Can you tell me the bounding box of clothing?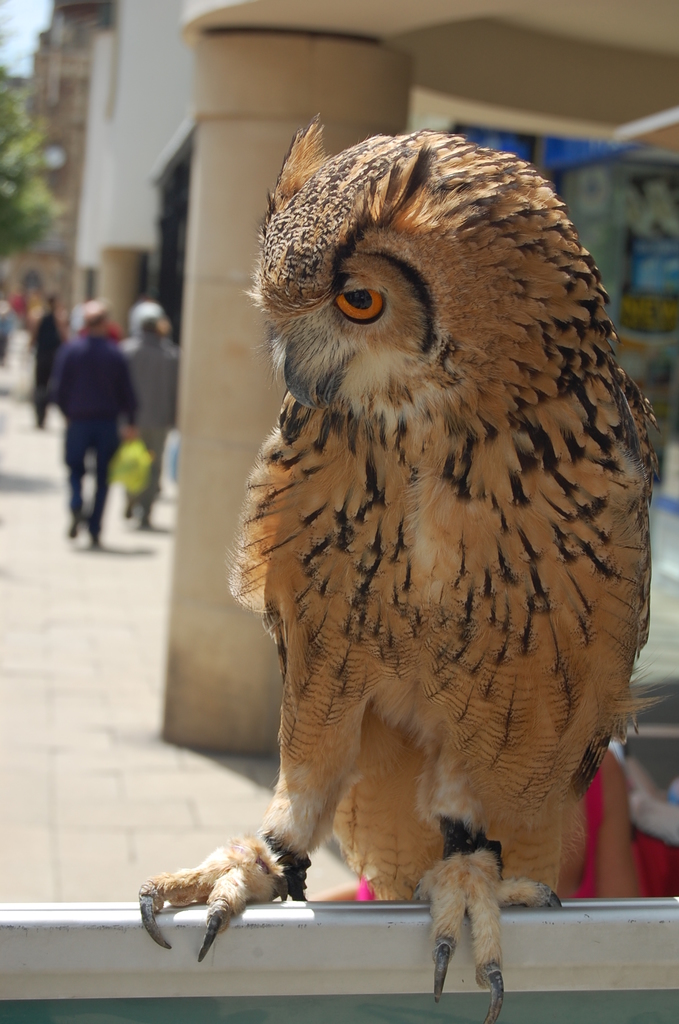
select_region(79, 317, 122, 342).
